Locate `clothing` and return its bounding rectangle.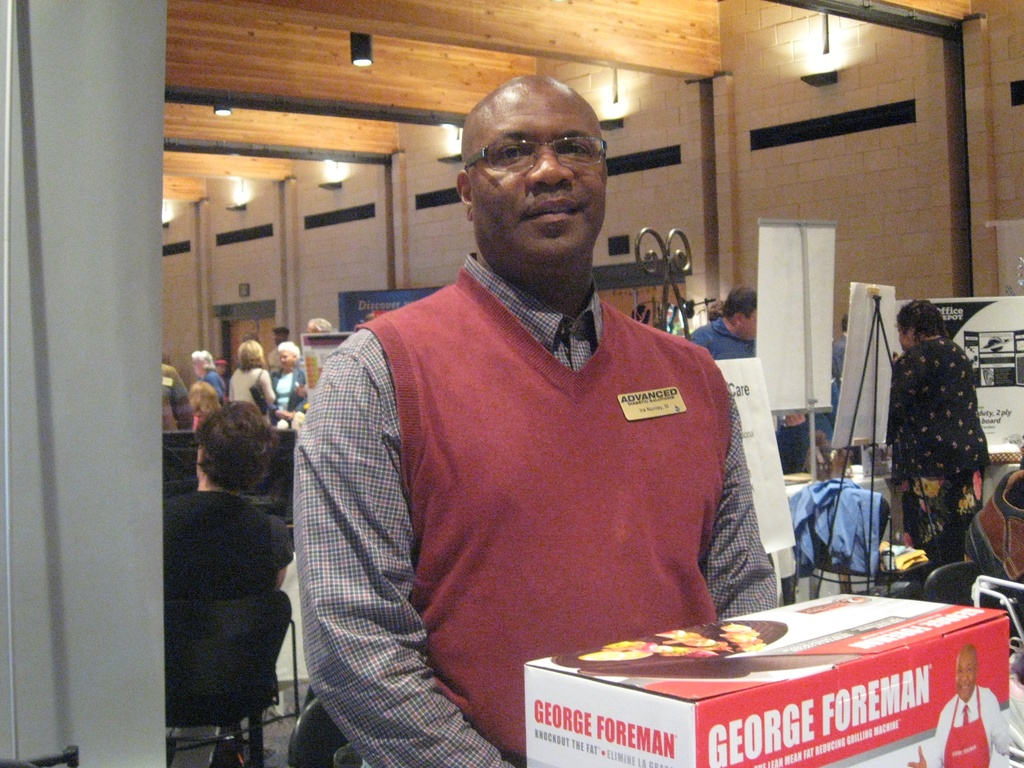
pyautogui.locateOnScreen(273, 367, 306, 420).
